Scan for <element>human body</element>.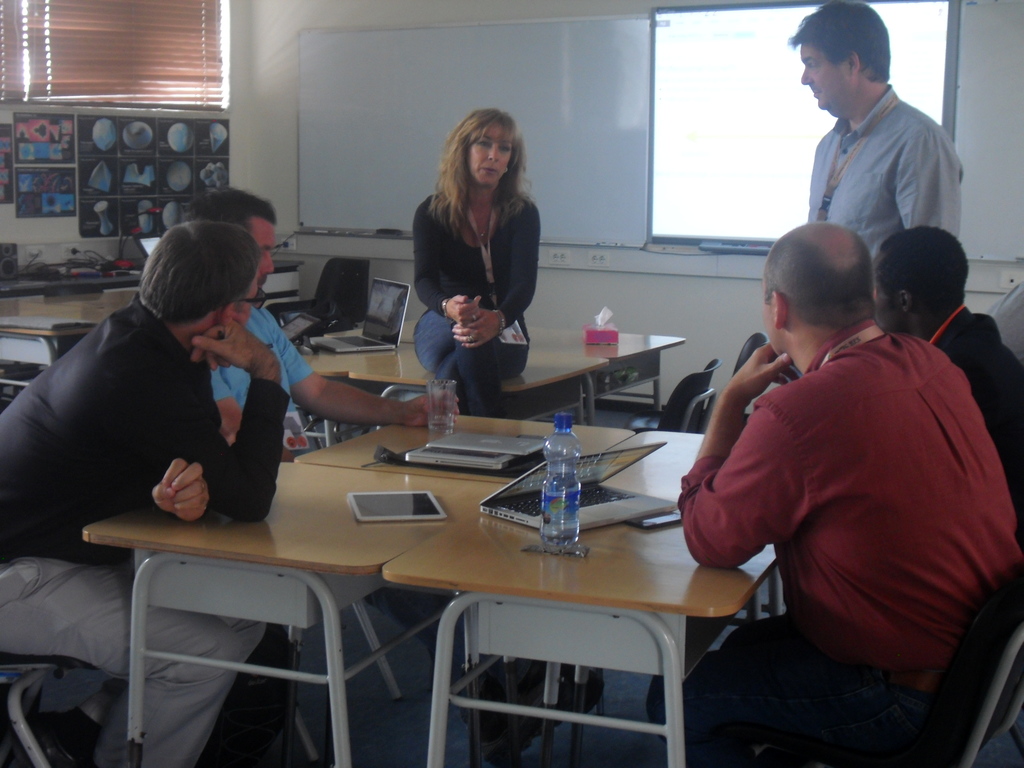
Scan result: region(178, 187, 453, 467).
